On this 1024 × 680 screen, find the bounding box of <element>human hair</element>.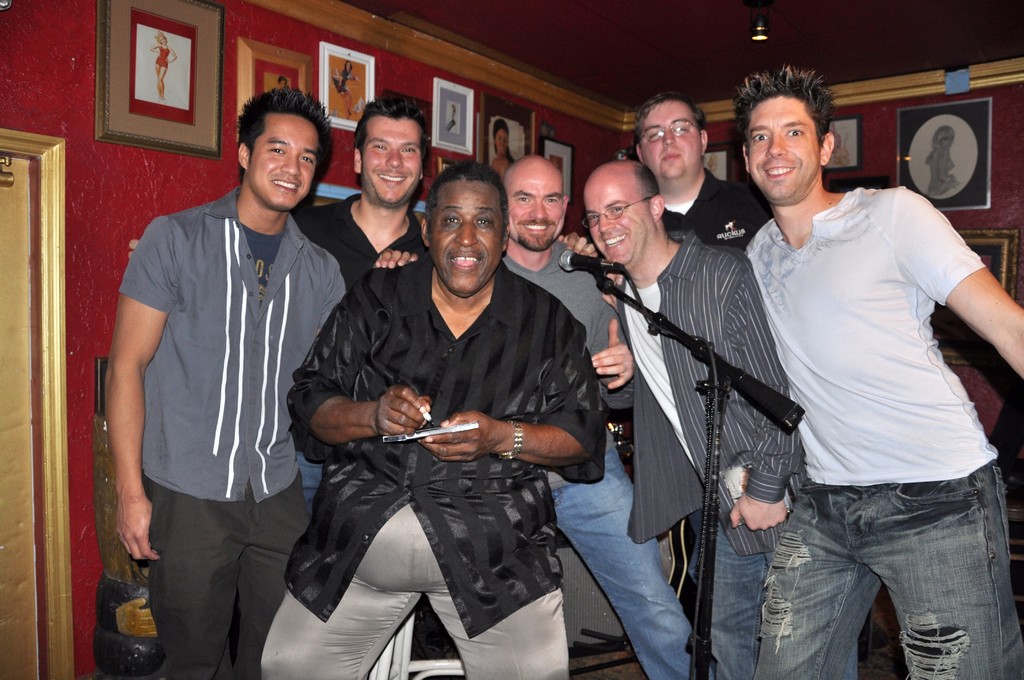
Bounding box: <region>235, 83, 335, 170</region>.
